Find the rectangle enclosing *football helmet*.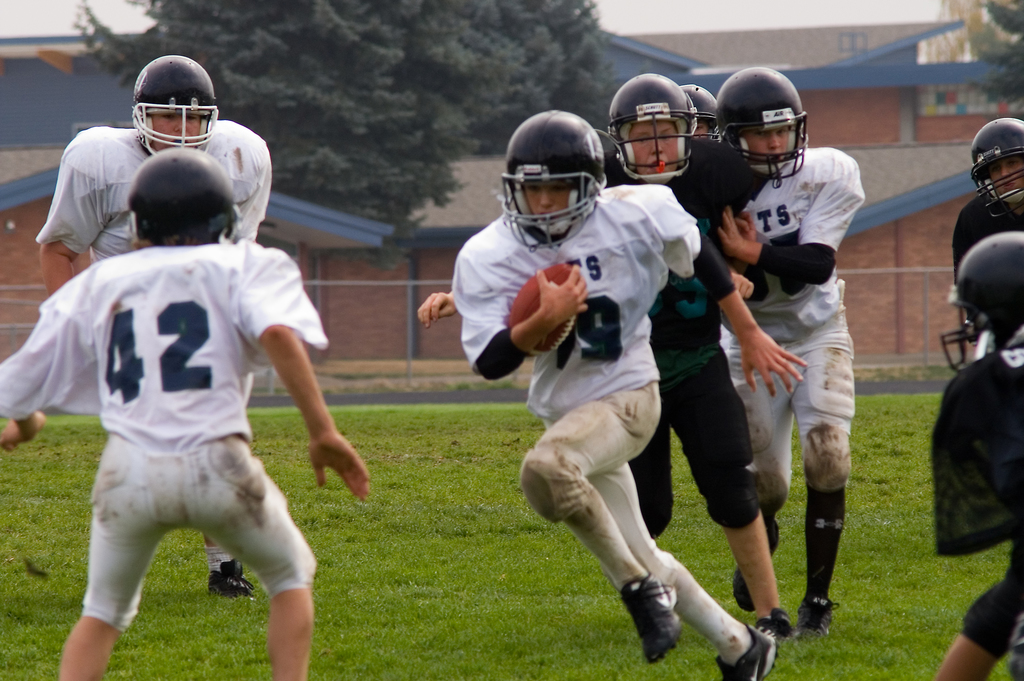
rect(497, 103, 623, 252).
